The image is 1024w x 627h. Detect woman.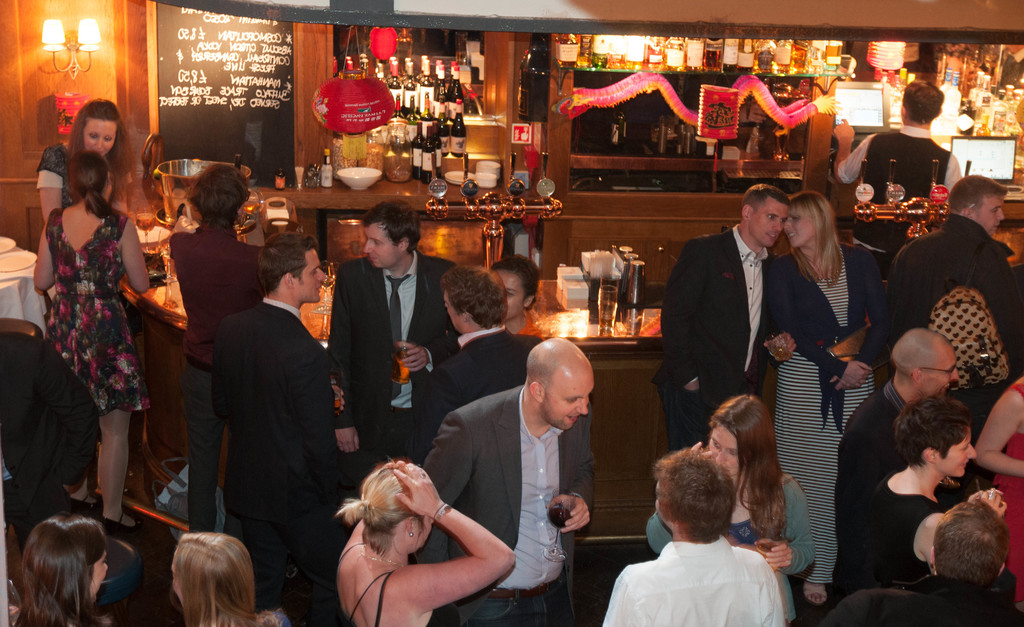
Detection: x1=28, y1=90, x2=166, y2=557.
